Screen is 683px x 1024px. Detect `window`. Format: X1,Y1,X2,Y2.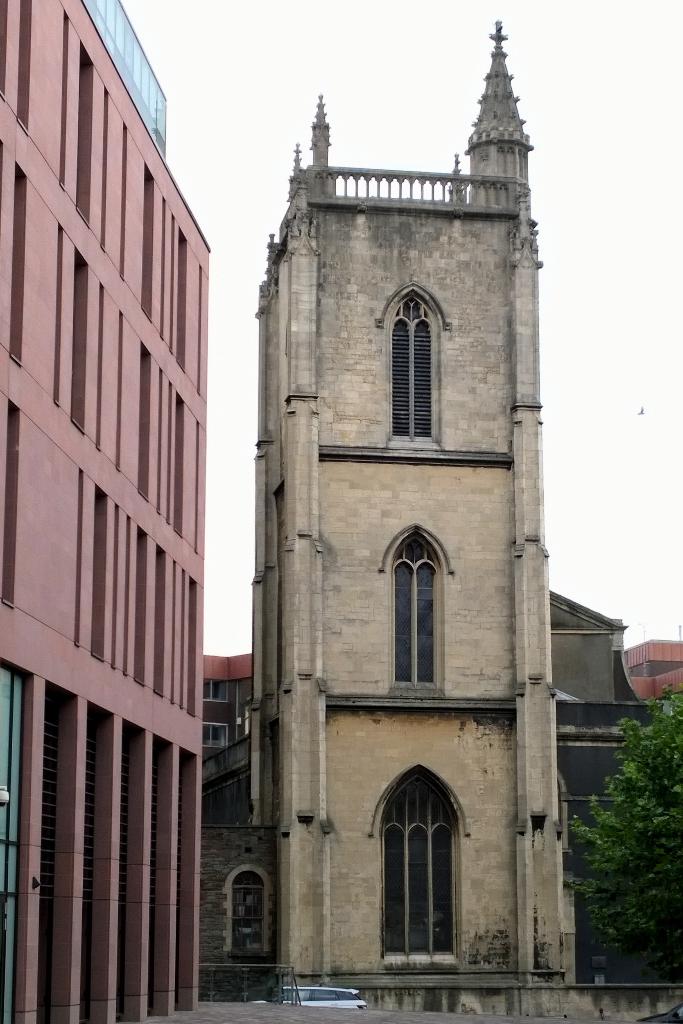
382,760,471,975.
